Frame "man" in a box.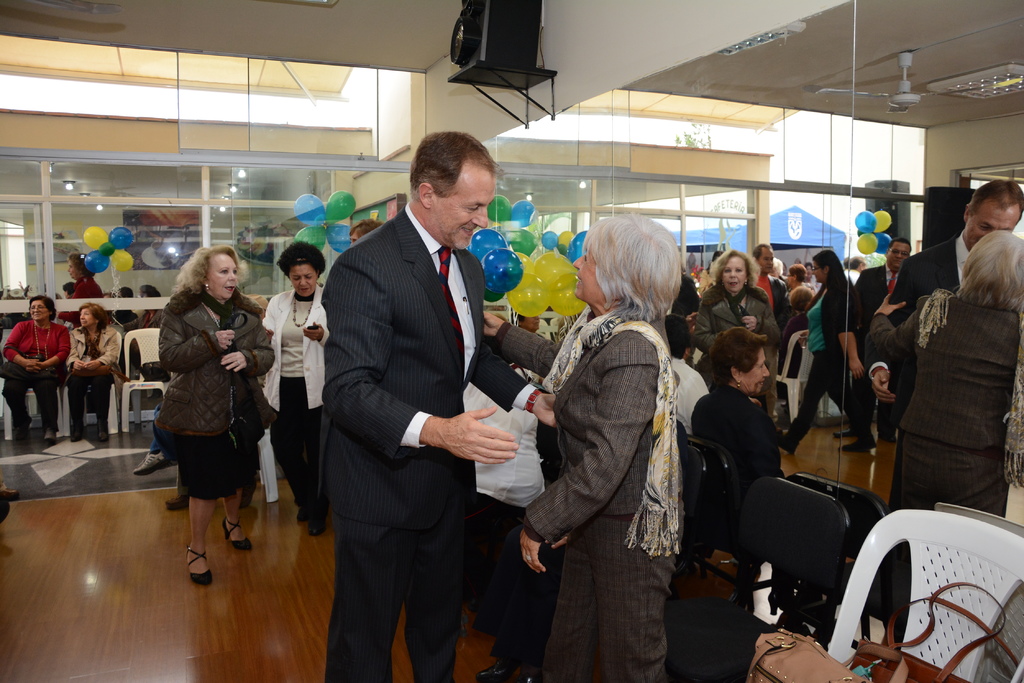
[left=866, top=180, right=1023, bottom=504].
